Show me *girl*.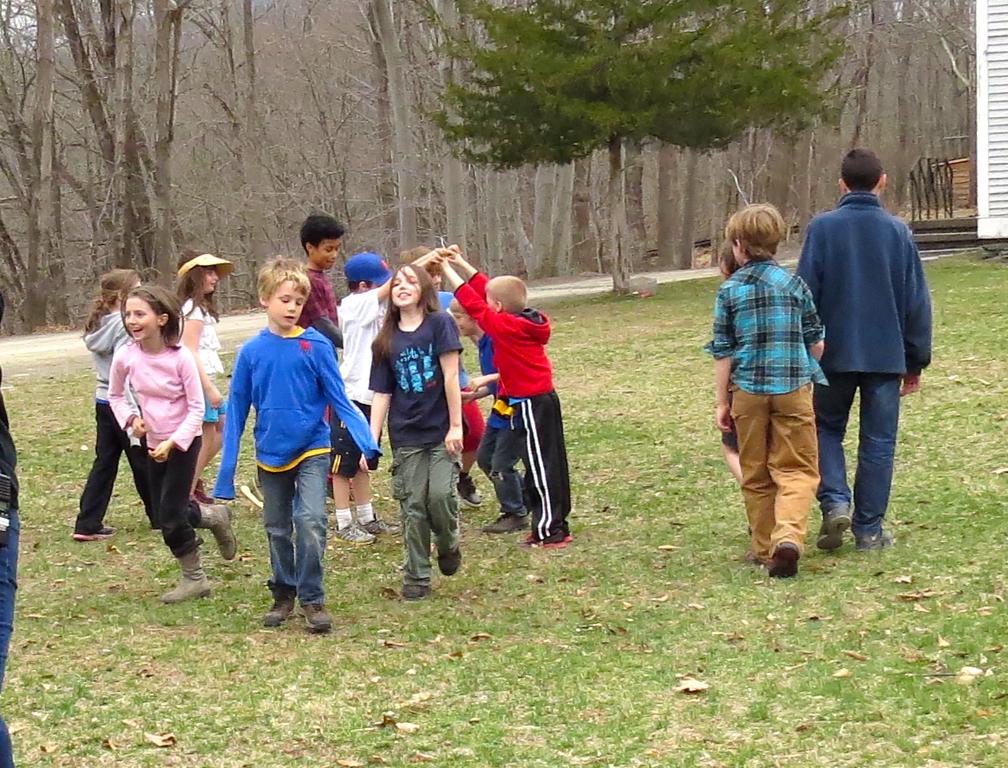
*girl* is here: 714 240 743 486.
